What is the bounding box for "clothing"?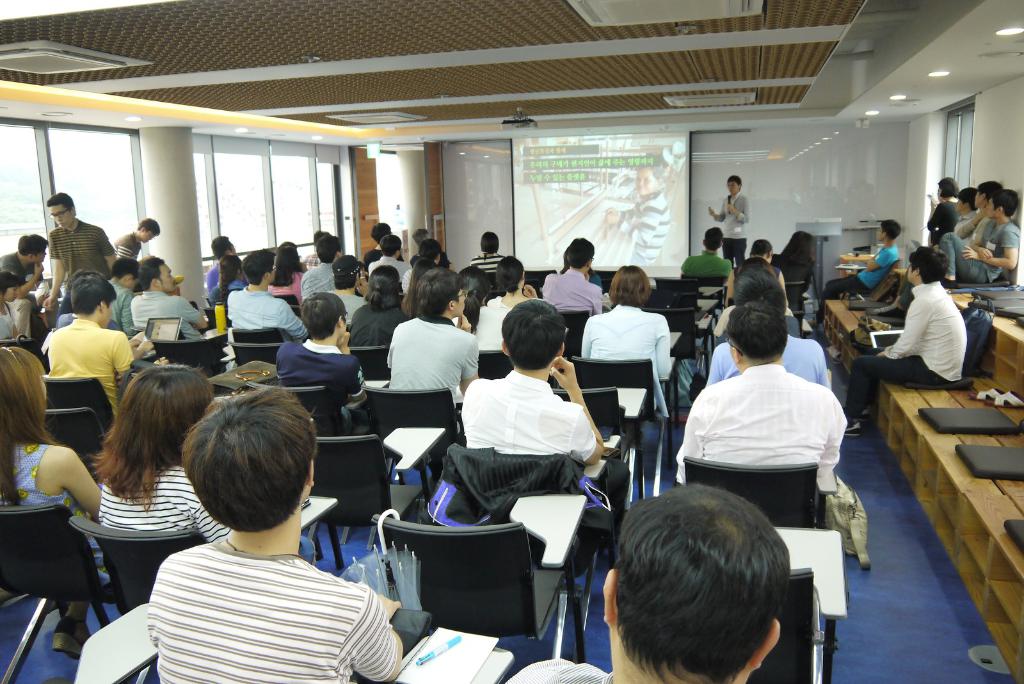
396/270/413/295.
